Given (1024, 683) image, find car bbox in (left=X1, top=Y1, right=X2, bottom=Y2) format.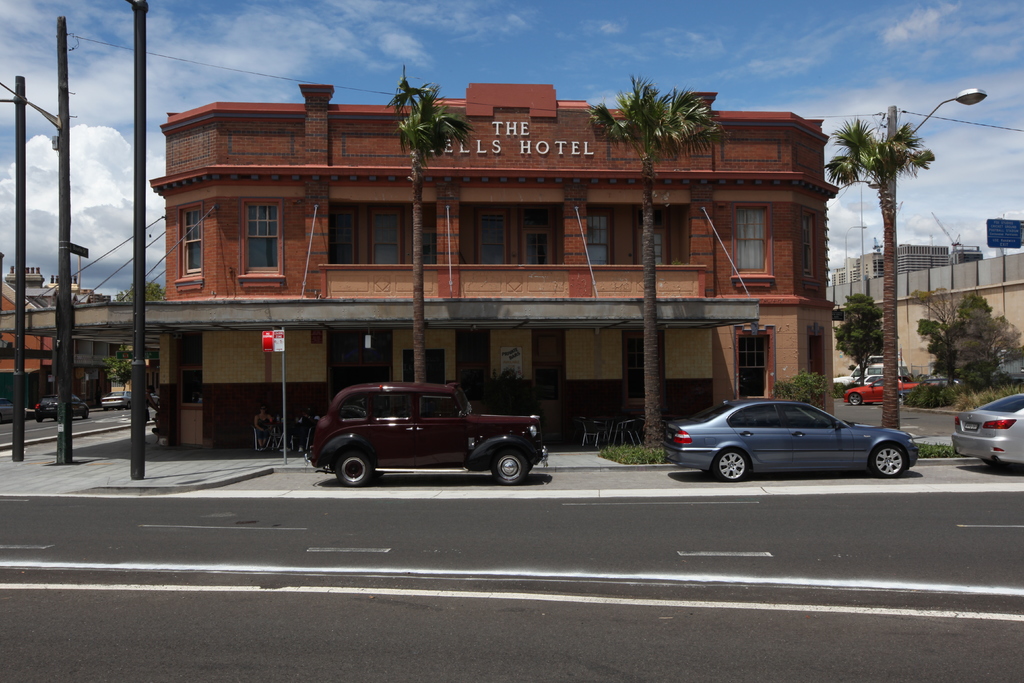
(left=35, top=393, right=90, bottom=420).
